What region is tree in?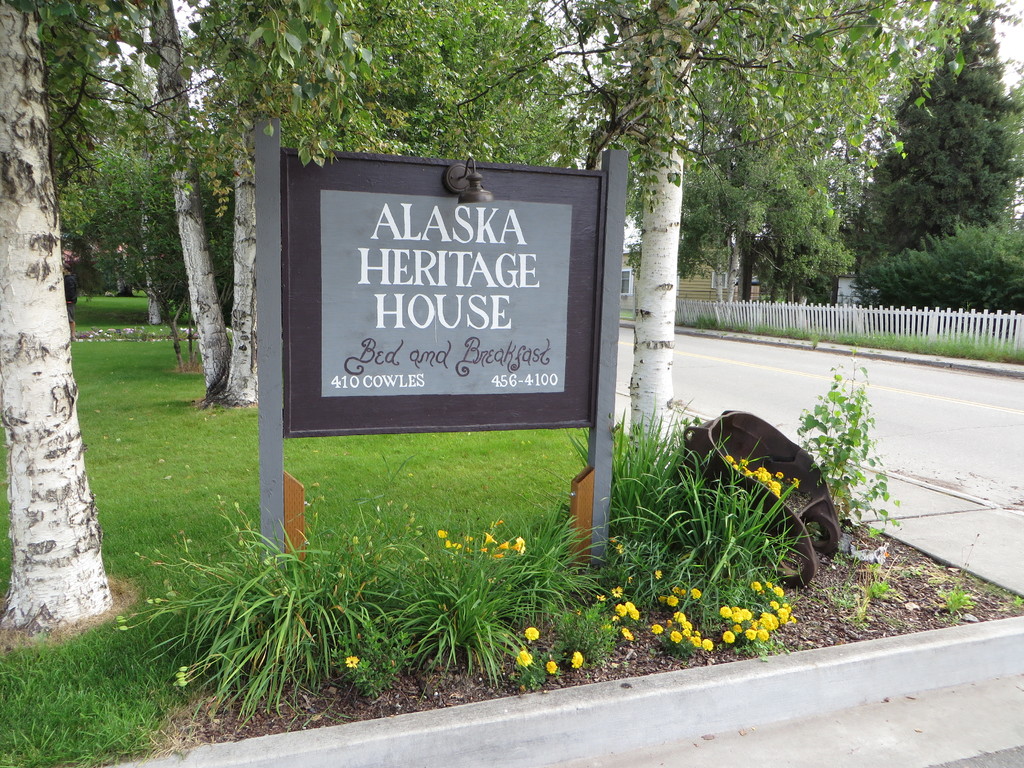
pyautogui.locateOnScreen(0, 0, 399, 653).
